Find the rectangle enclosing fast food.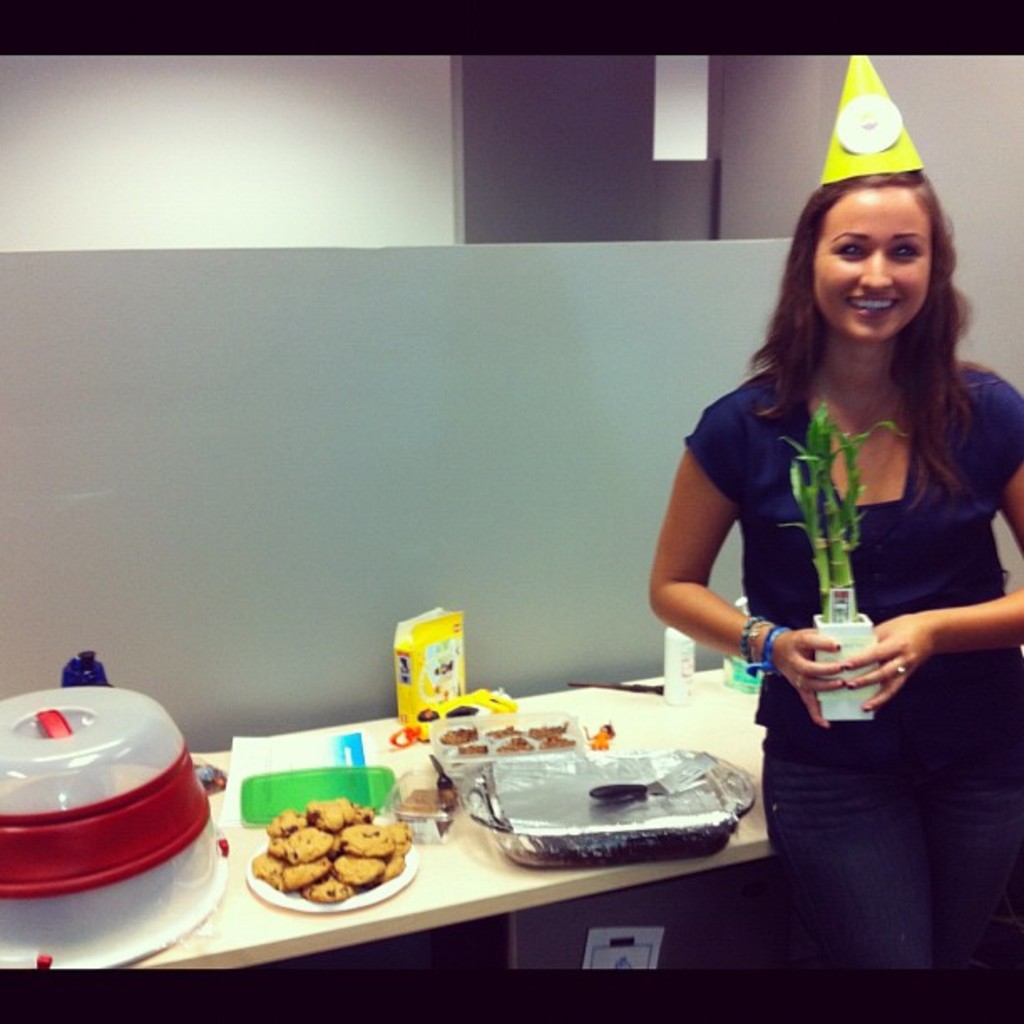
<bbox>239, 805, 415, 922</bbox>.
